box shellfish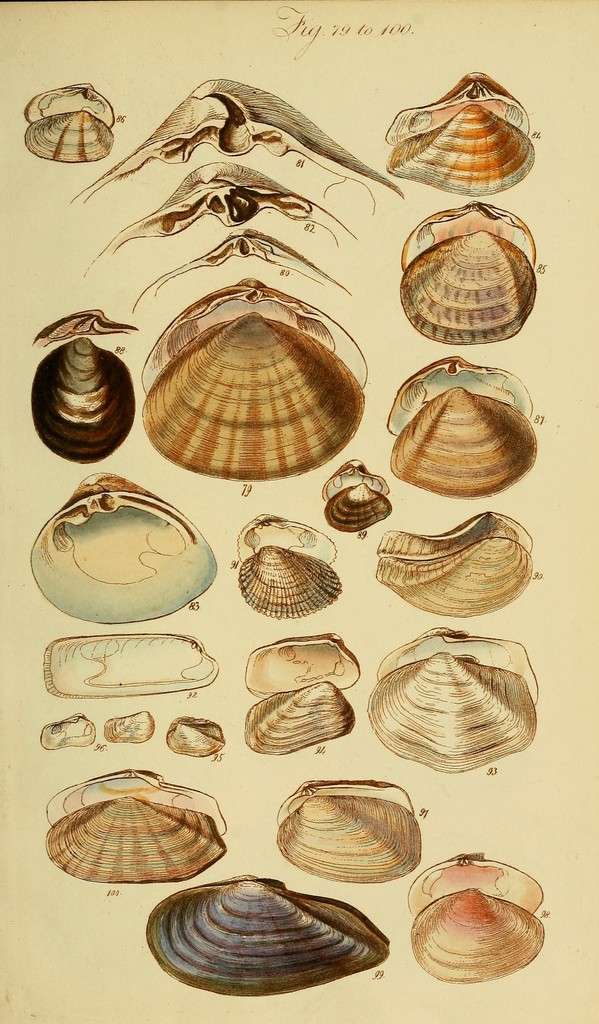
<region>104, 710, 158, 752</region>
